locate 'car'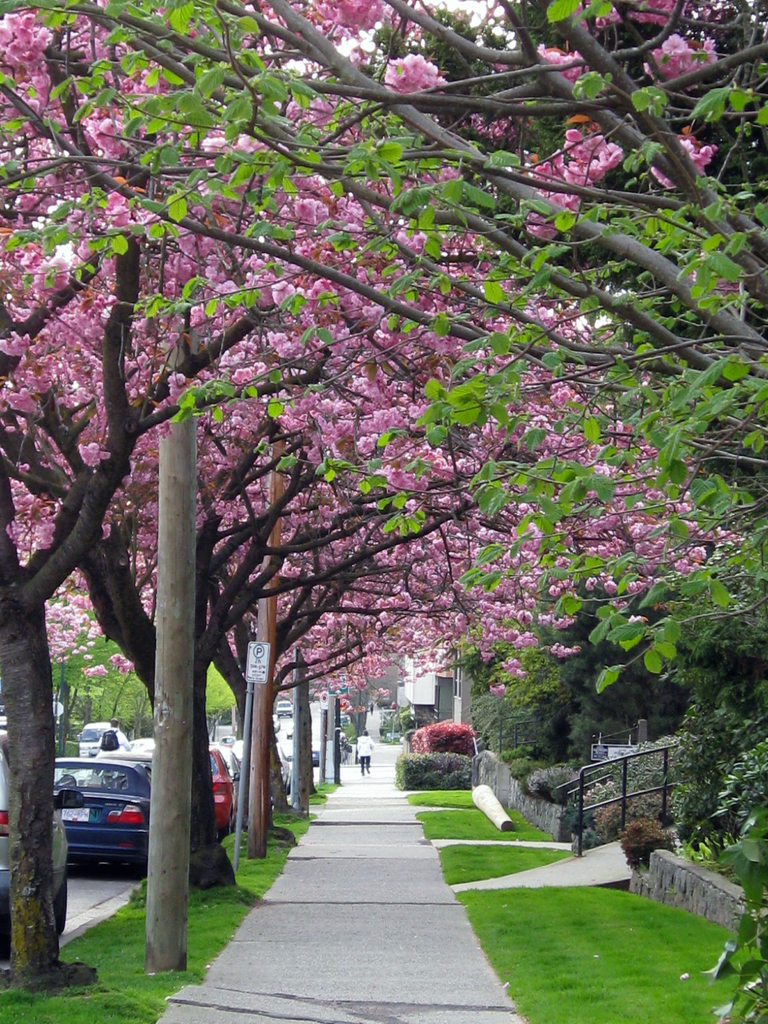
detection(35, 740, 175, 888)
